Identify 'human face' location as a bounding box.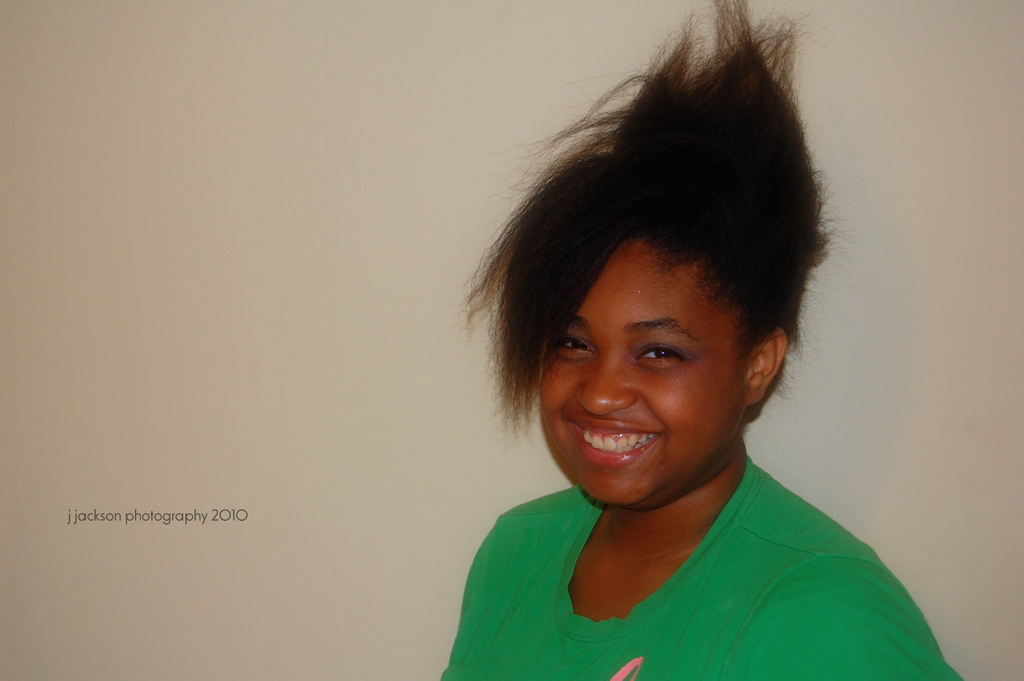
box(538, 240, 748, 505).
